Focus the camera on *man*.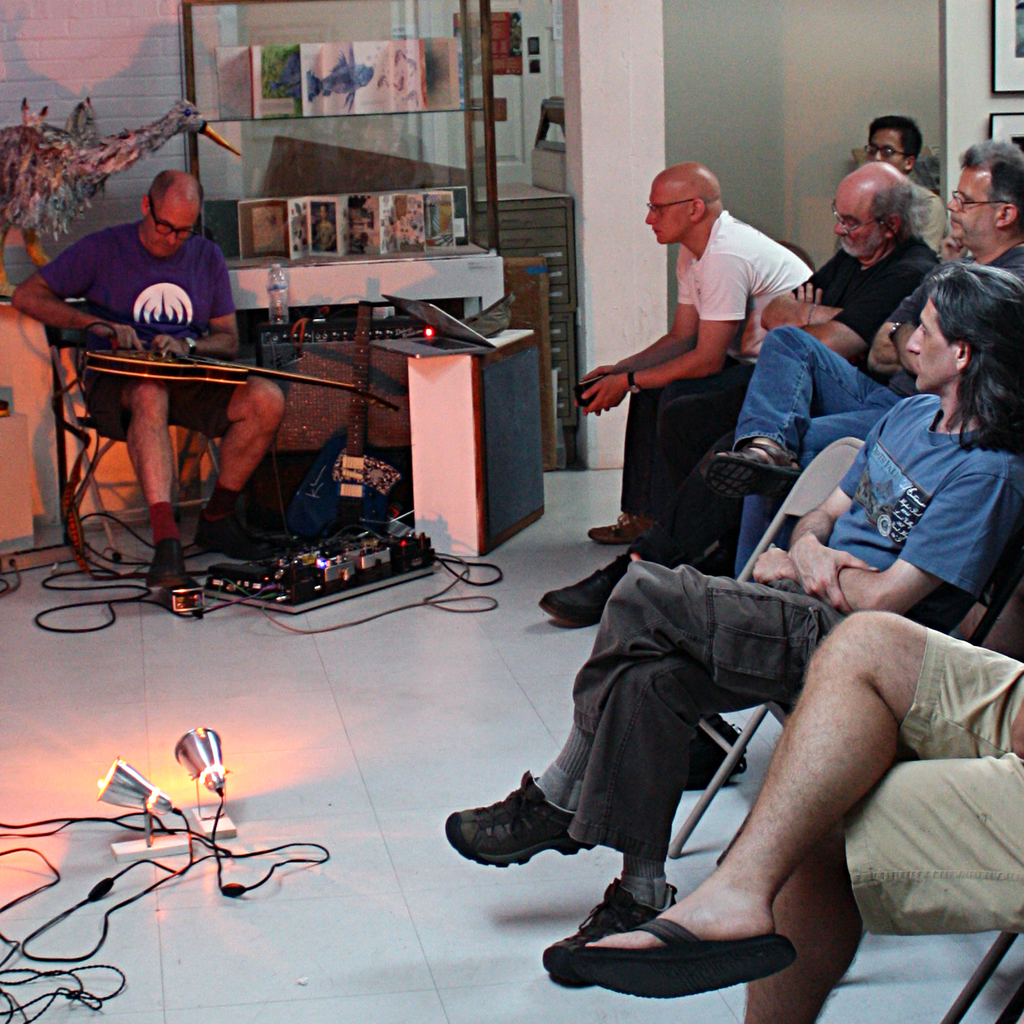
Focus region: bbox(541, 160, 944, 623).
